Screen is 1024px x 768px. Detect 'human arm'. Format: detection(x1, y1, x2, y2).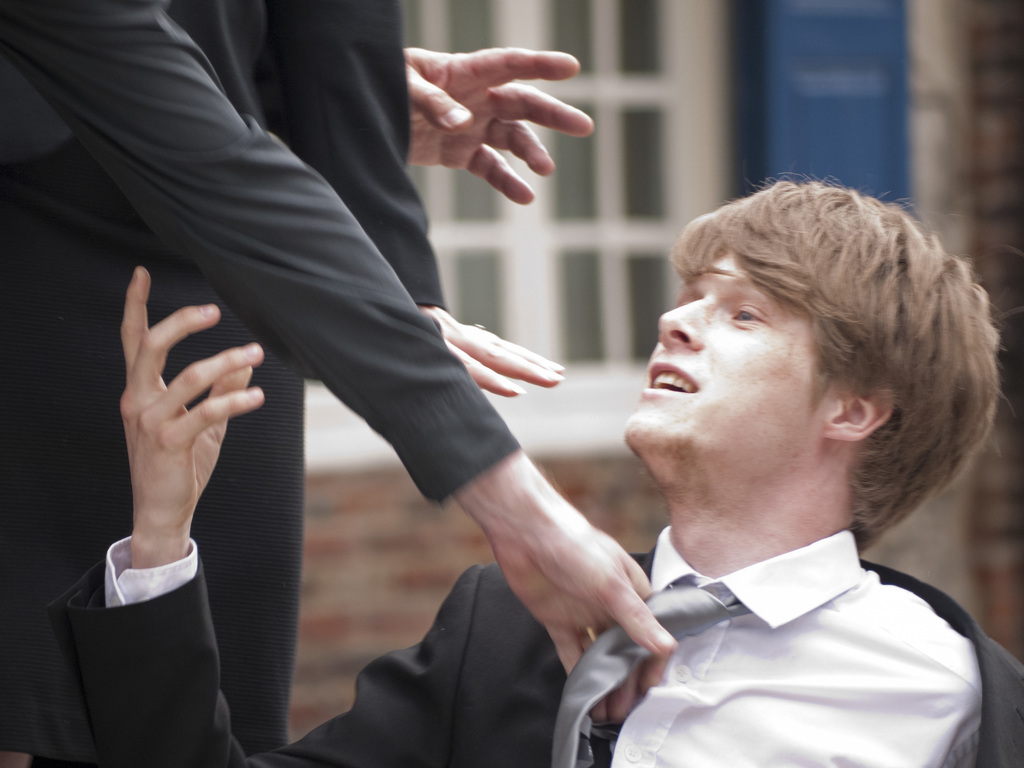
detection(0, 0, 673, 719).
